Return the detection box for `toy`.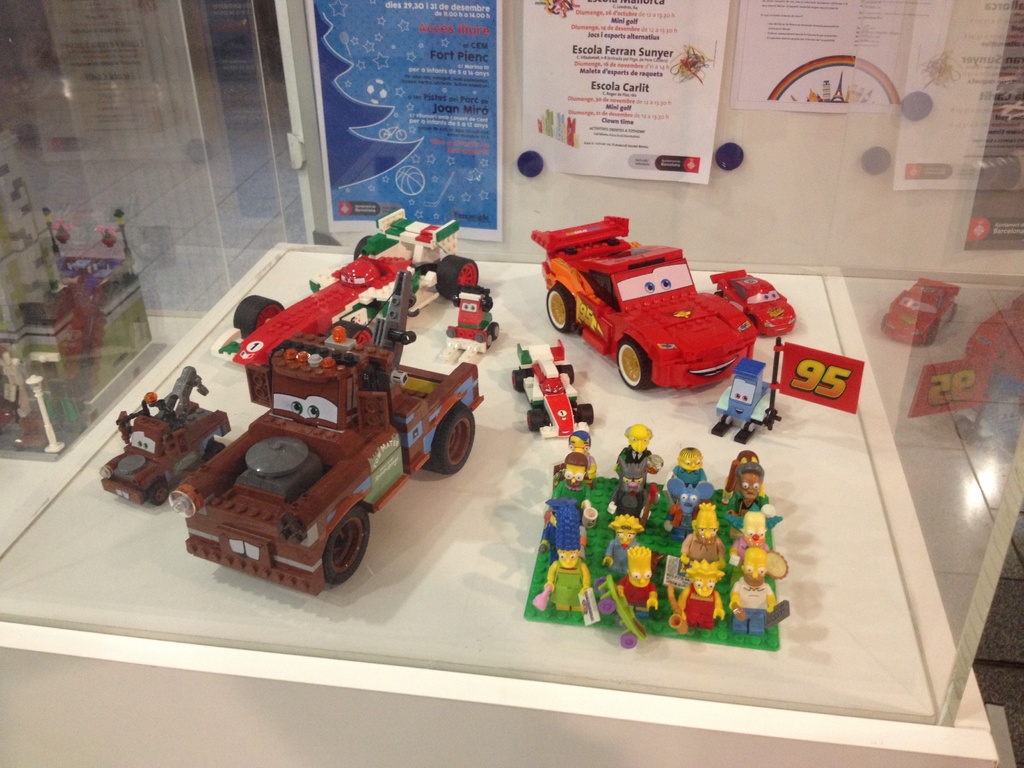
(x1=710, y1=265, x2=817, y2=342).
